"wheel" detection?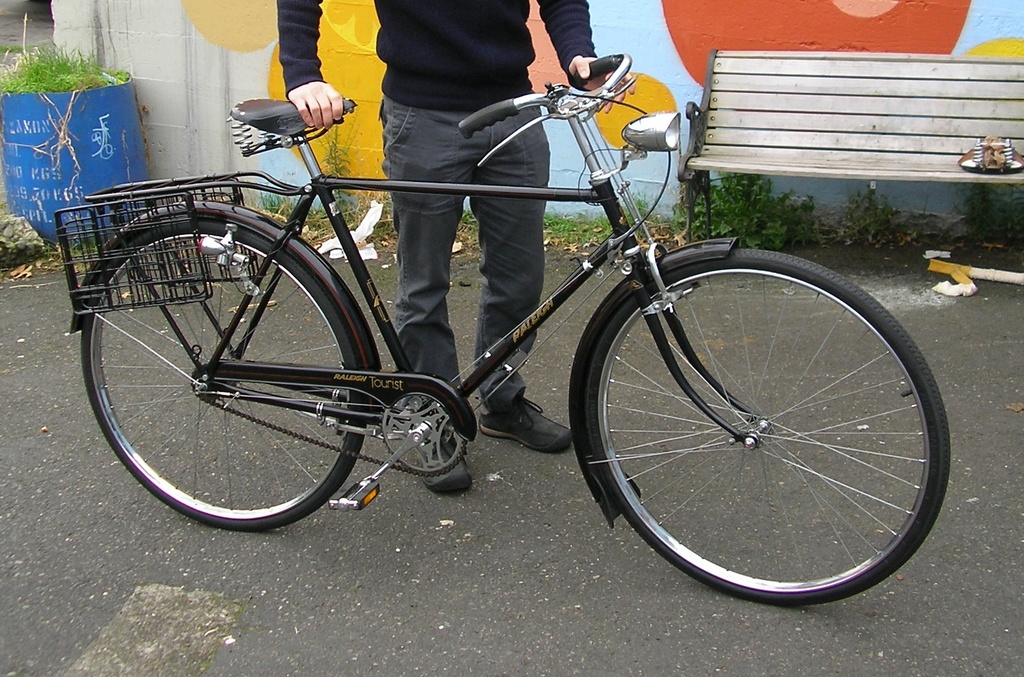
586,260,931,600
